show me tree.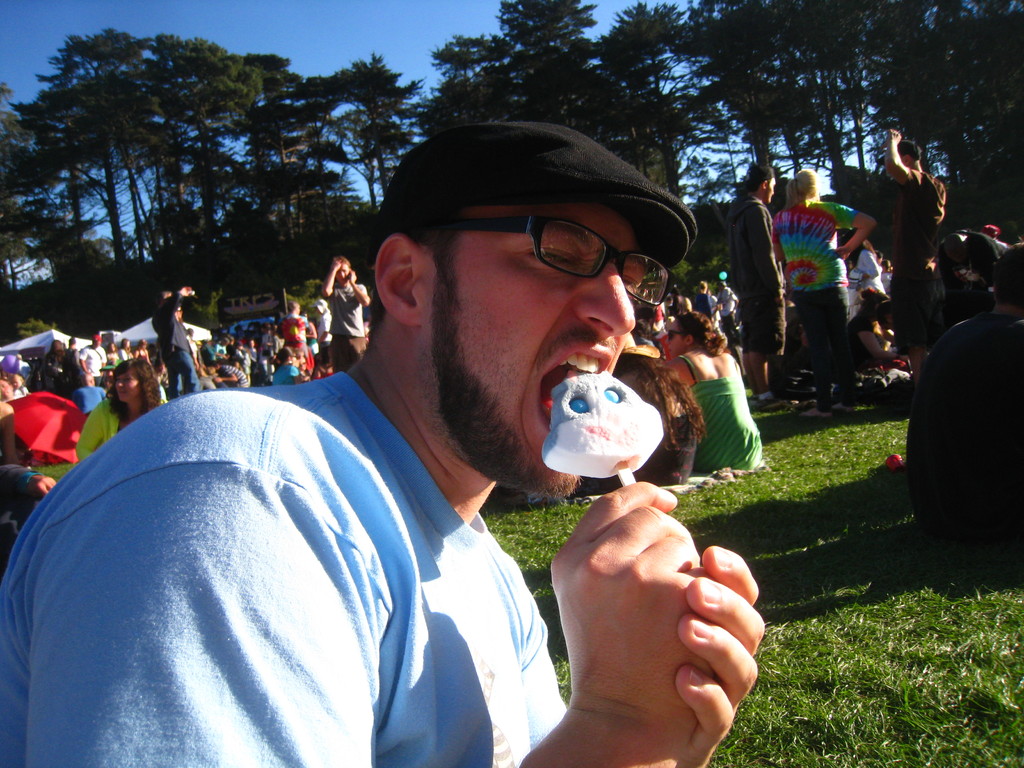
tree is here: [31,45,131,266].
